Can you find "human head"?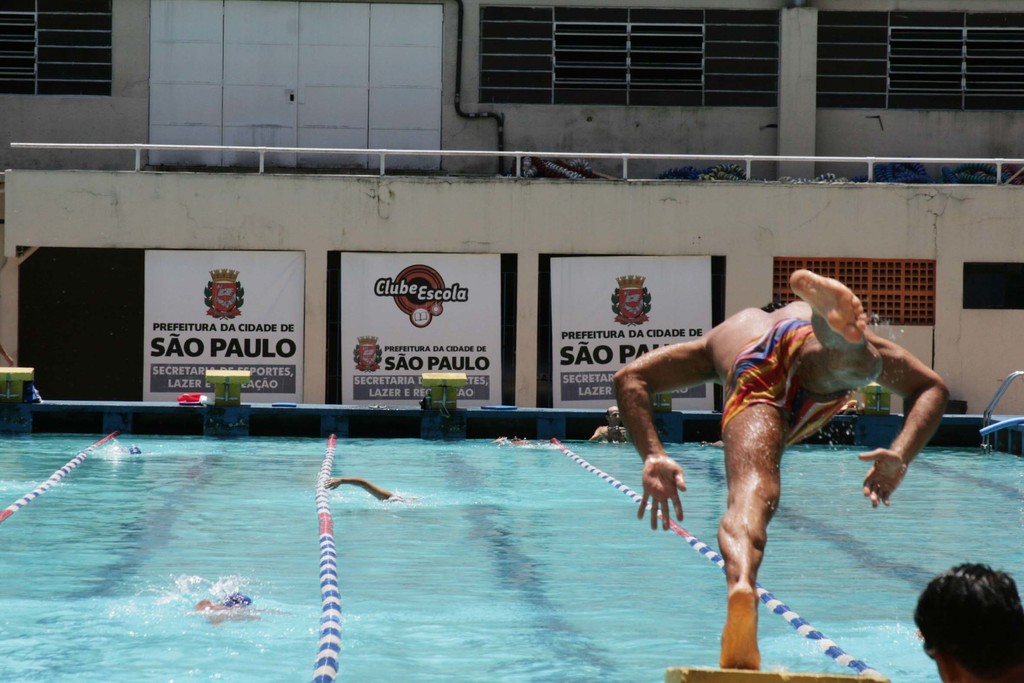
Yes, bounding box: (left=914, top=569, right=1023, bottom=679).
